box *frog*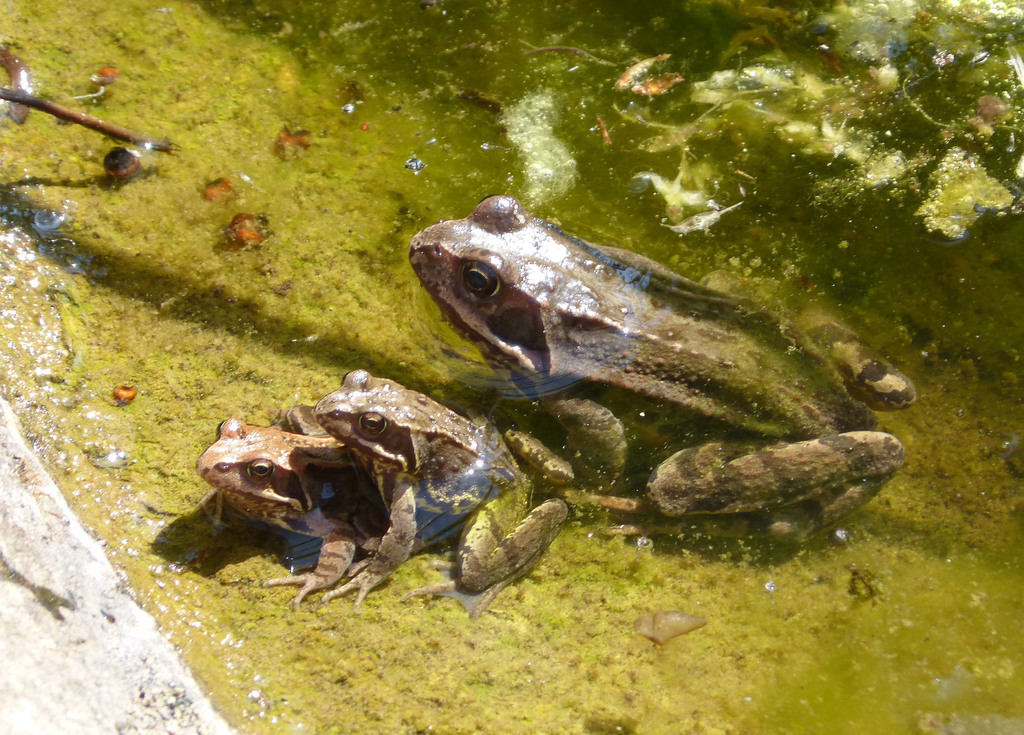
(323,366,580,610)
